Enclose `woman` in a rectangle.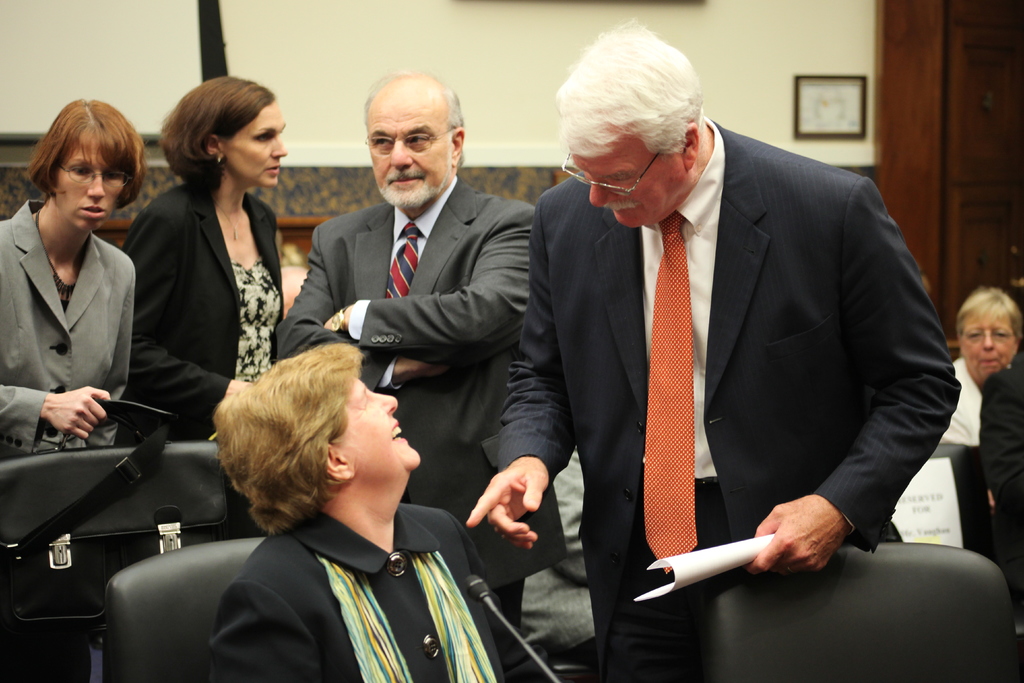
[0, 94, 132, 459].
